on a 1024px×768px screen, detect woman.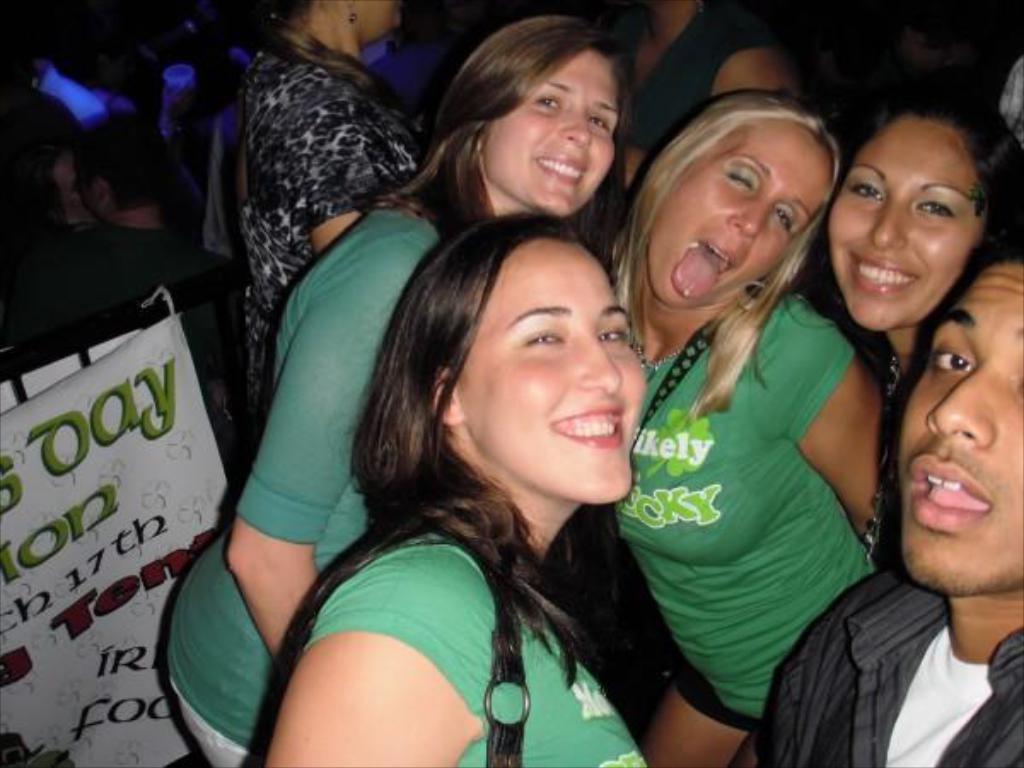
[232,0,428,433].
